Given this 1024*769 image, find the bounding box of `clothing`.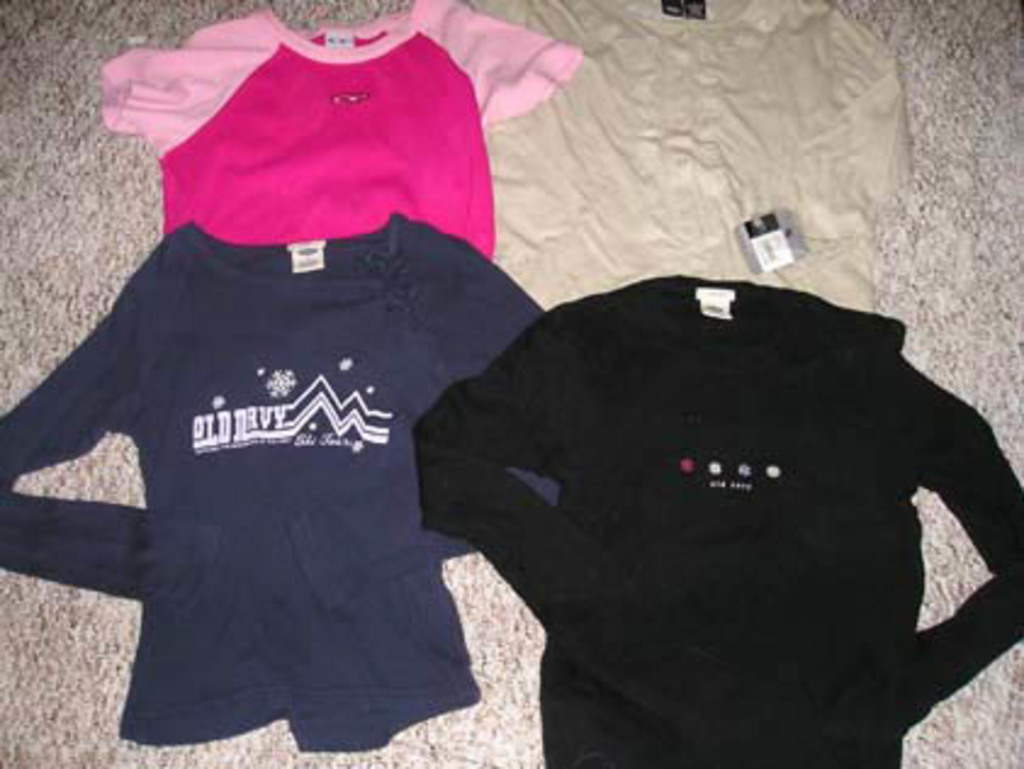
bbox=(95, 0, 586, 263).
